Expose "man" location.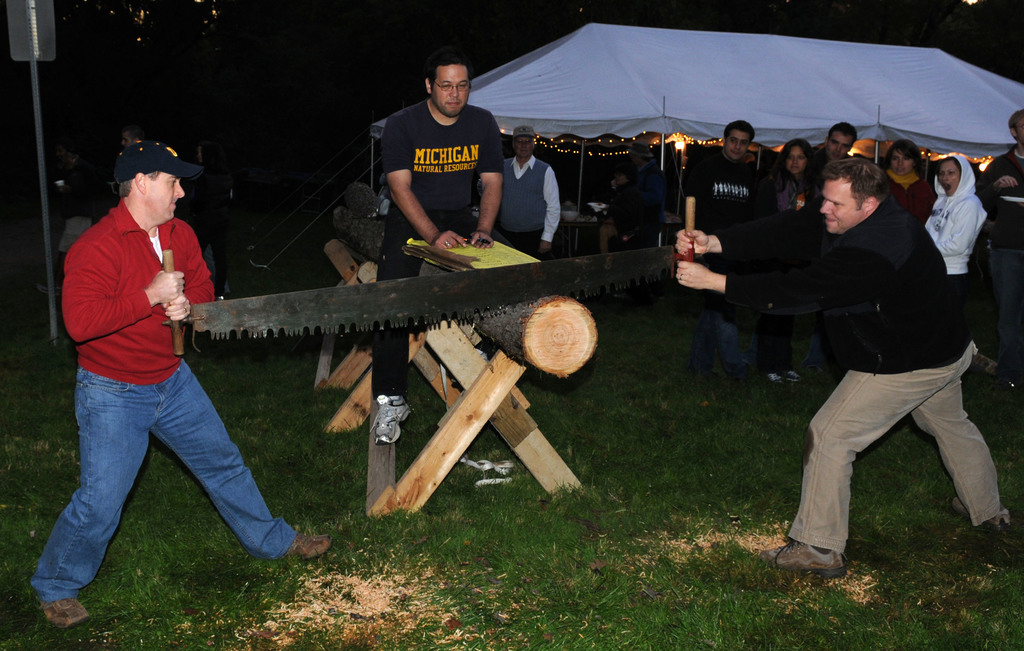
Exposed at [973,112,1023,330].
